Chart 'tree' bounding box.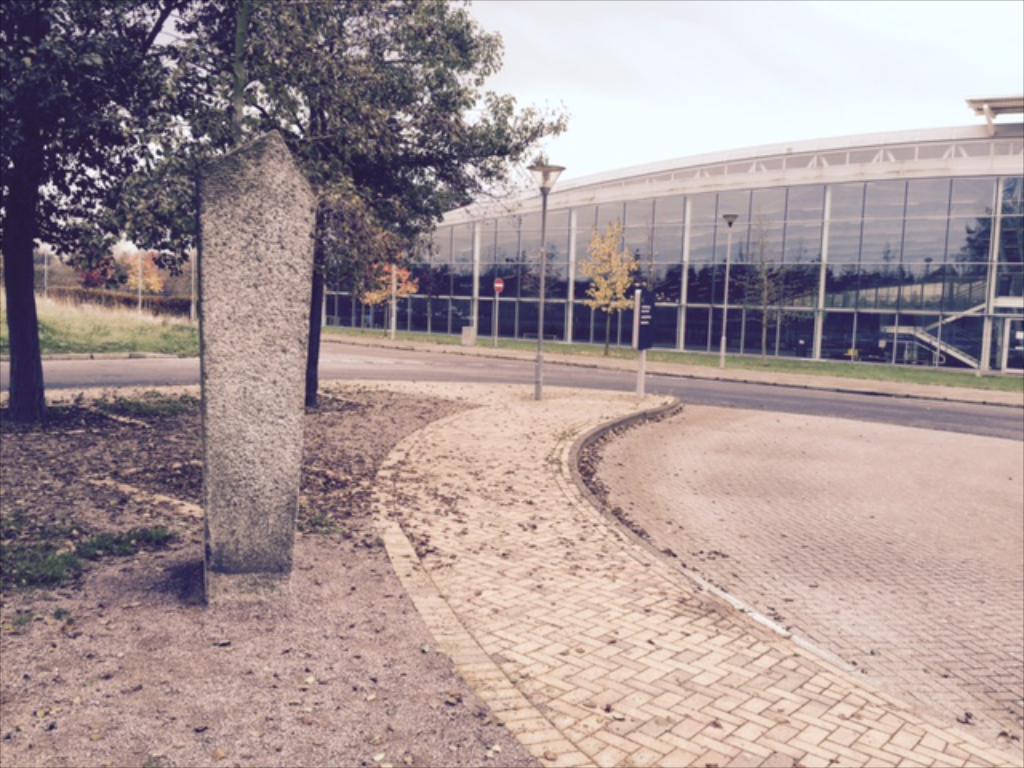
Charted: x1=0 y1=0 x2=210 y2=413.
